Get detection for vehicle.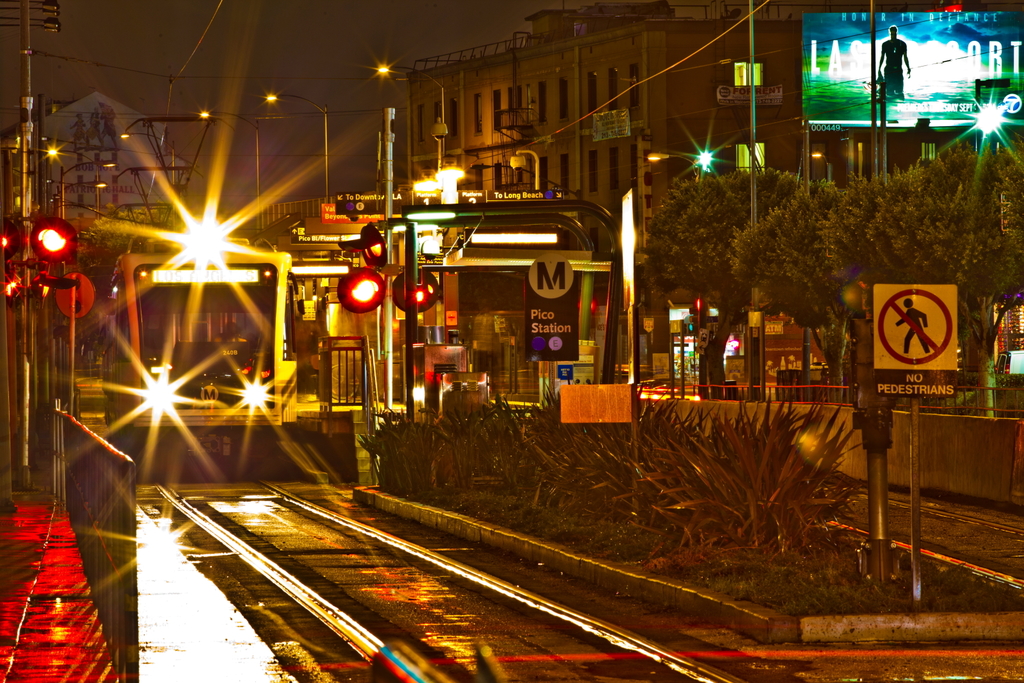
Detection: region(776, 366, 950, 412).
